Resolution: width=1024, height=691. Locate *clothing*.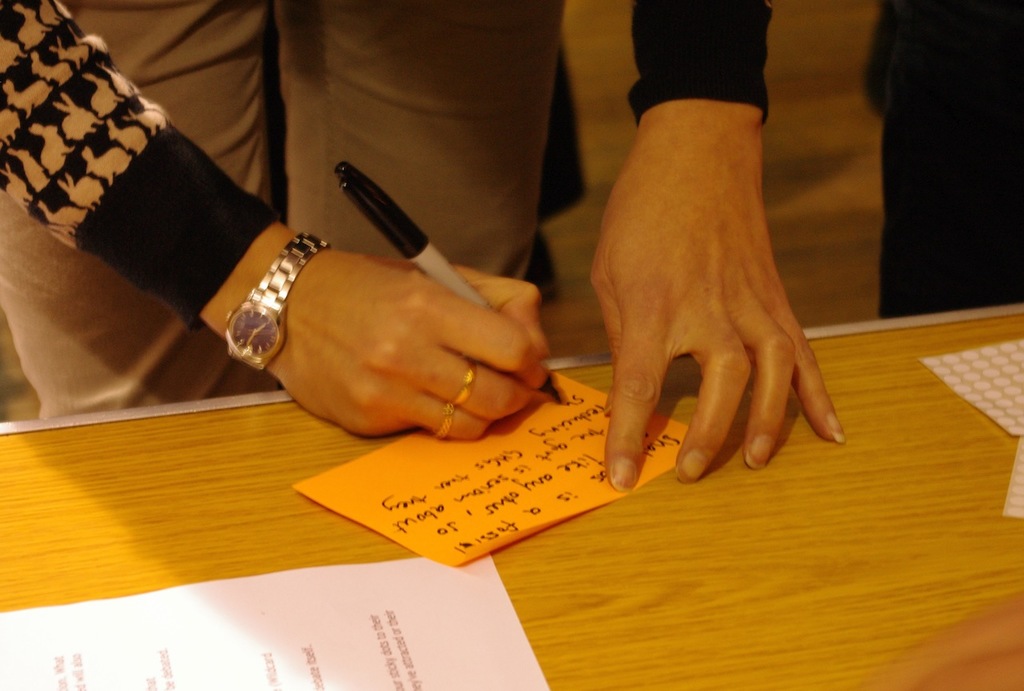
{"x1": 0, "y1": 0, "x2": 770, "y2": 412}.
